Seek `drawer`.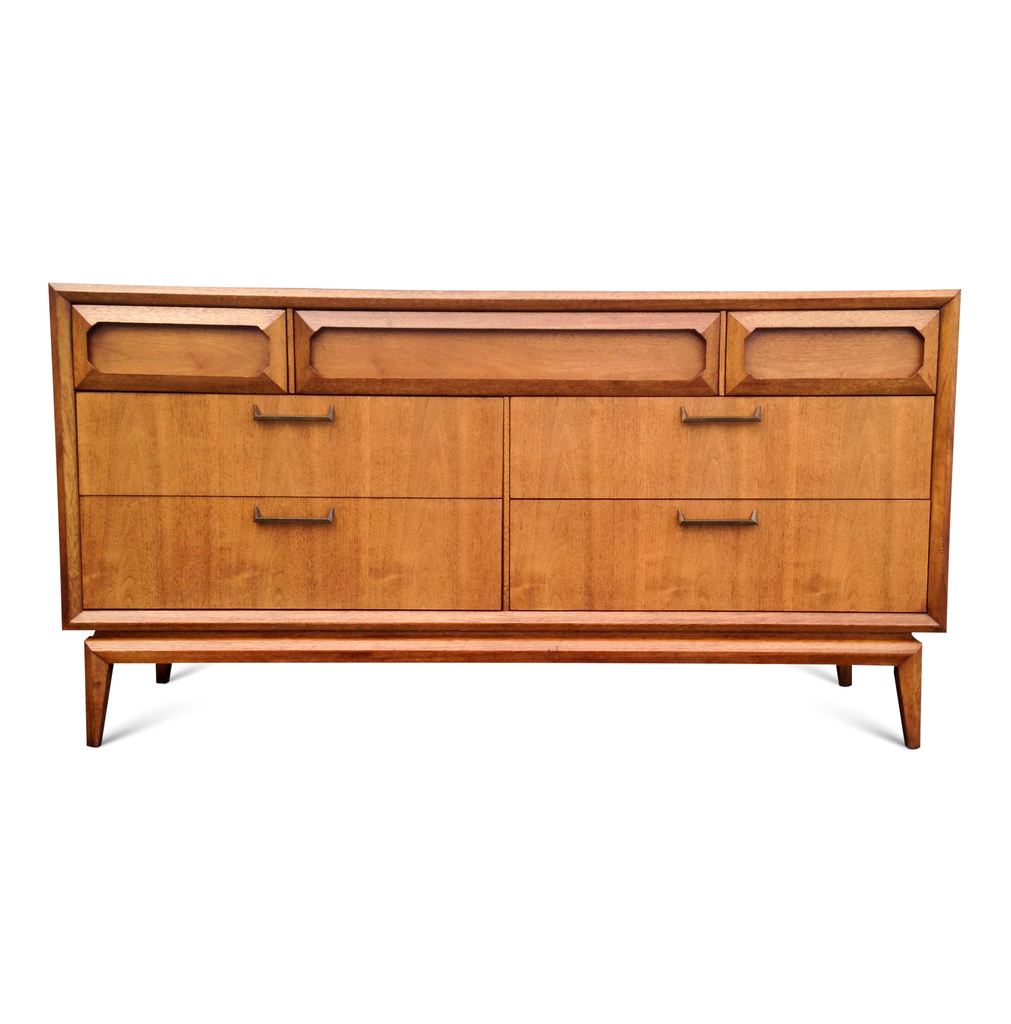
pyautogui.locateOnScreen(74, 391, 510, 500).
